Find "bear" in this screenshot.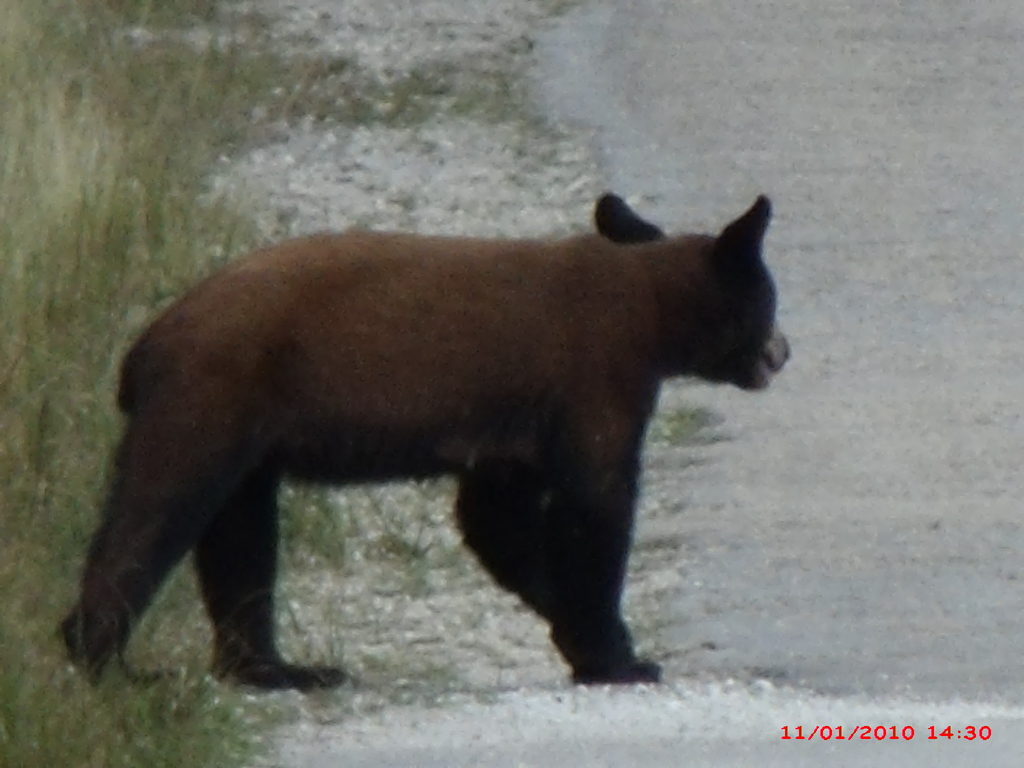
The bounding box for "bear" is [x1=55, y1=192, x2=792, y2=686].
